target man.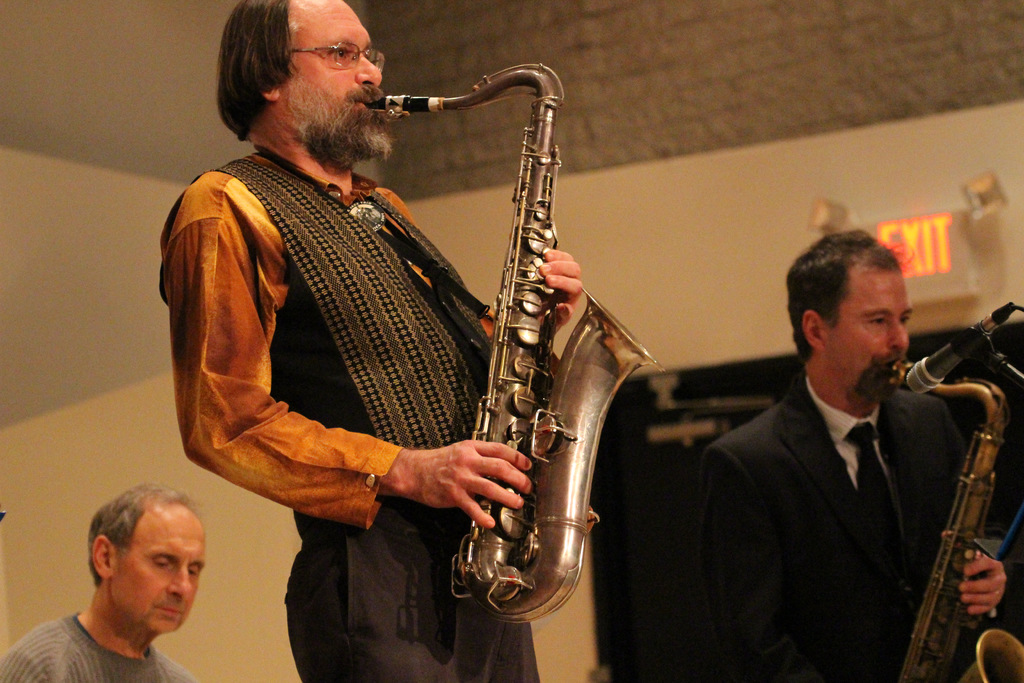
Target region: region(686, 230, 1019, 677).
